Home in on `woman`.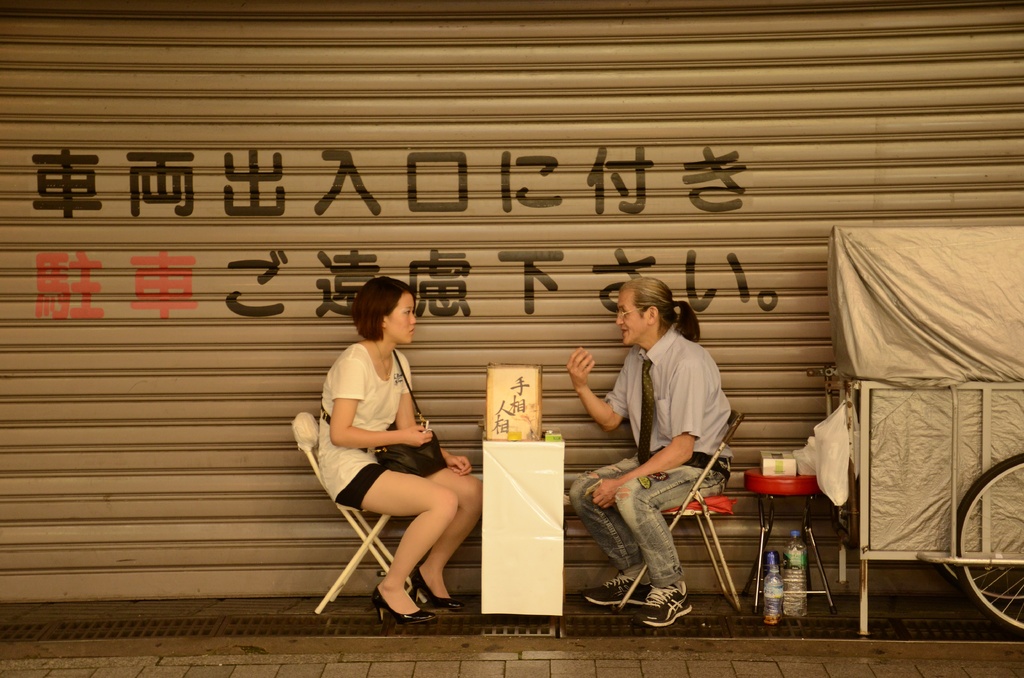
Homed in at 564/277/732/629.
